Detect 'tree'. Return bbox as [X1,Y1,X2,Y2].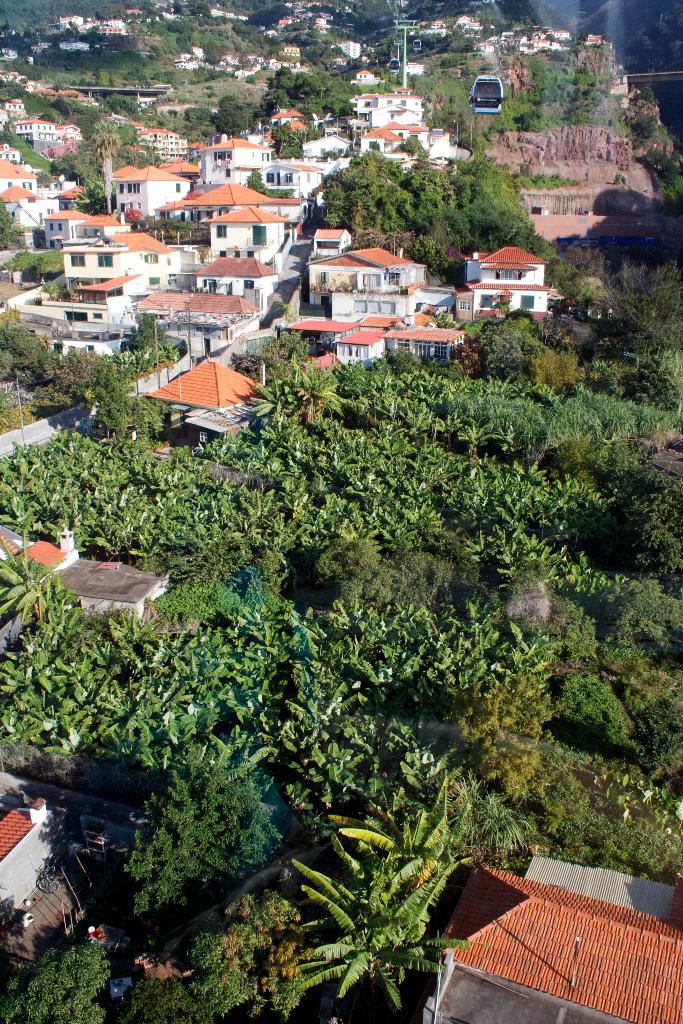
[8,252,41,273].
